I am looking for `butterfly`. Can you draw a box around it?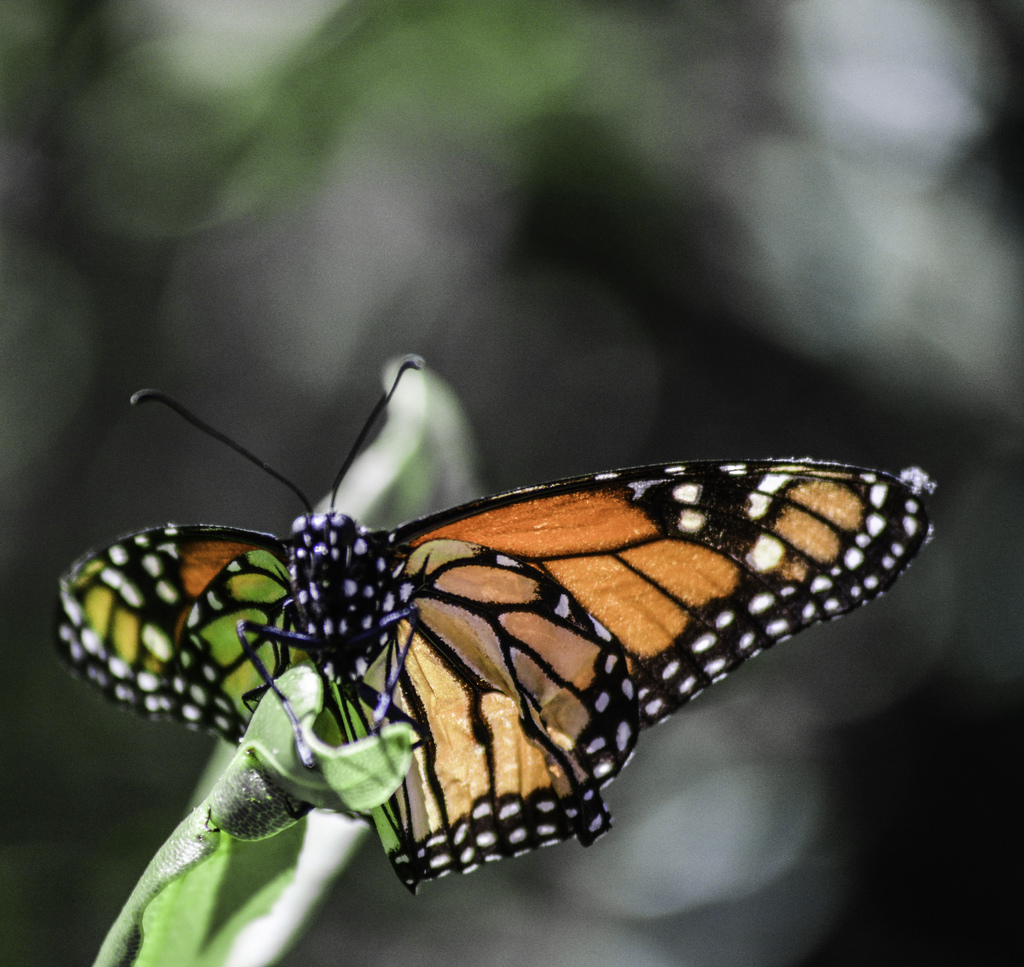
Sure, the bounding box is <region>38, 358, 924, 867</region>.
